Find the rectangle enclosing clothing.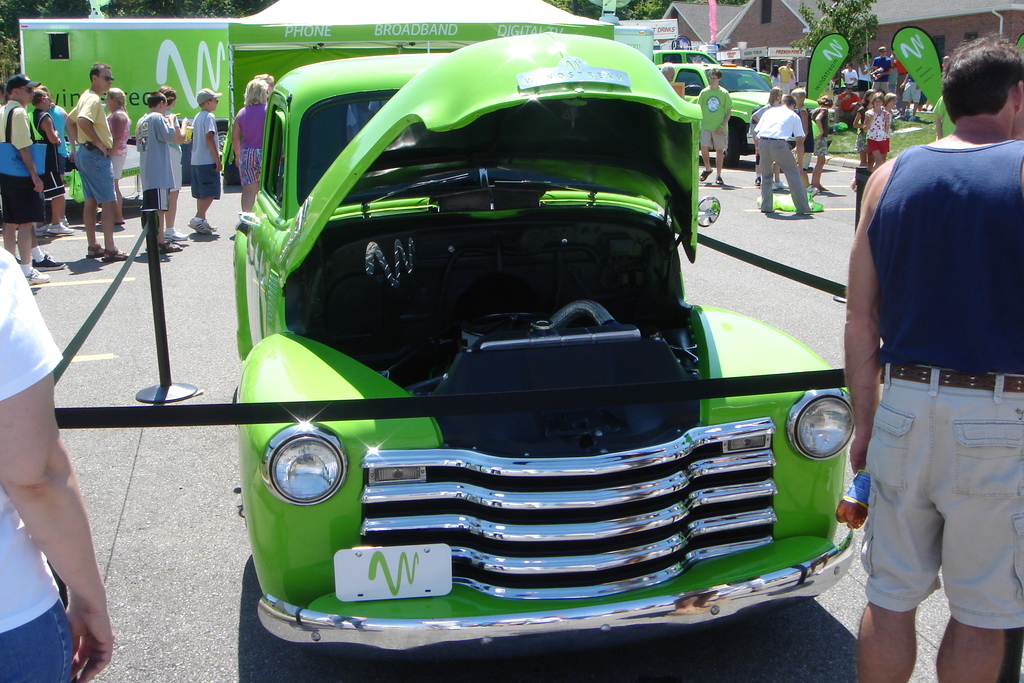
(232,104,269,193).
